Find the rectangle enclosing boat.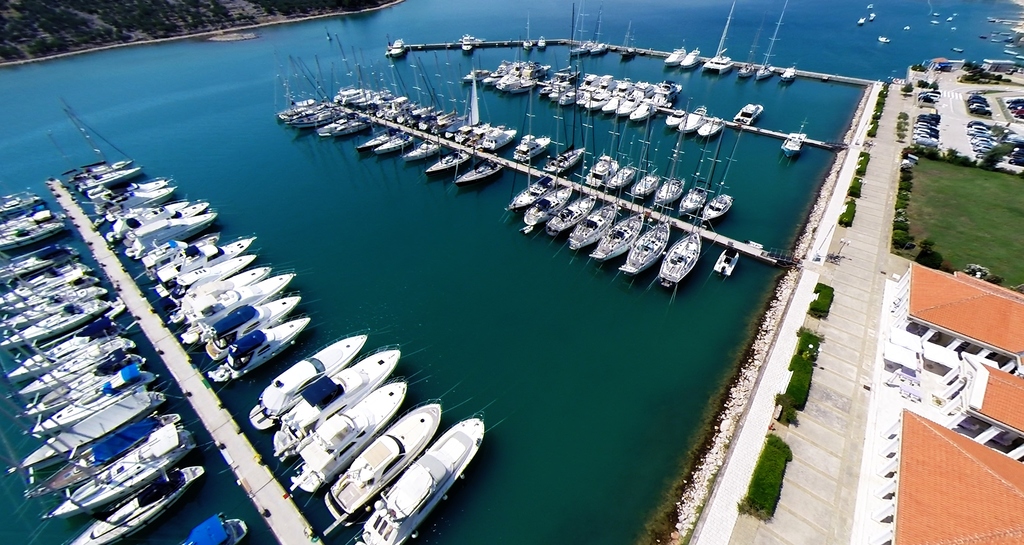
[x1=588, y1=0, x2=612, y2=58].
